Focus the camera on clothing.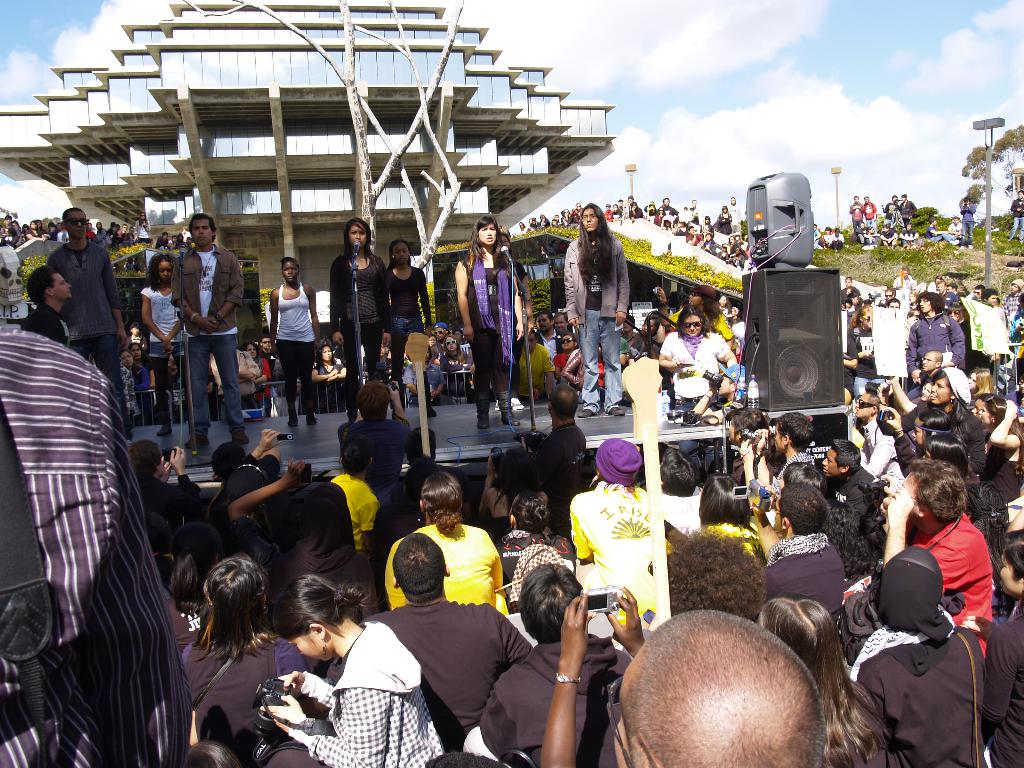
Focus region: 820, 233, 831, 245.
